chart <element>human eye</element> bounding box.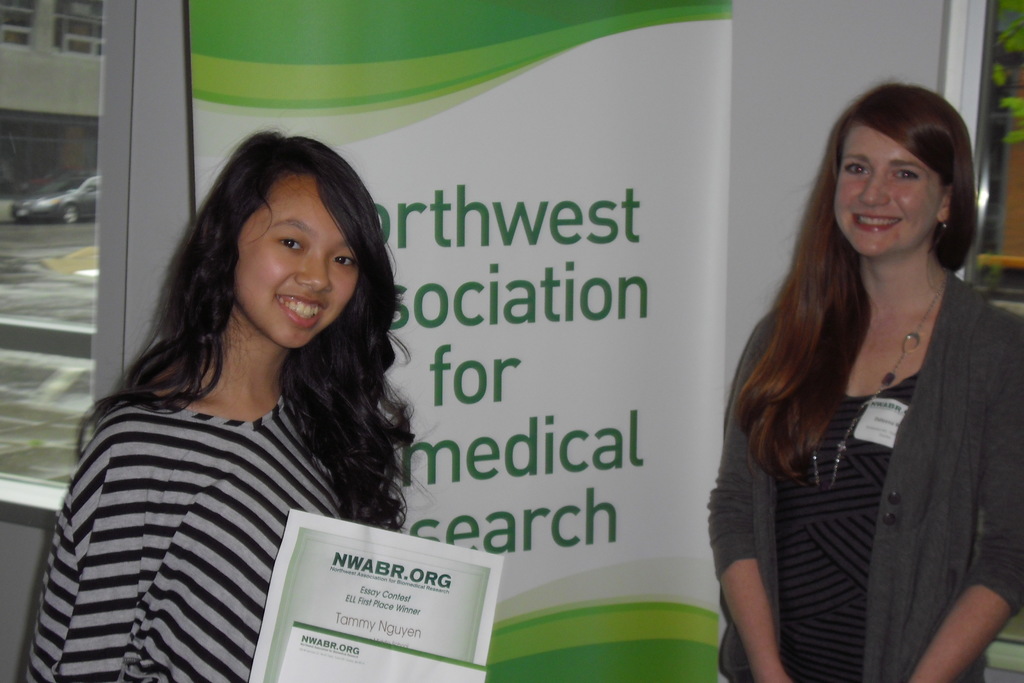
Charted: {"x1": 836, "y1": 156, "x2": 872, "y2": 181}.
